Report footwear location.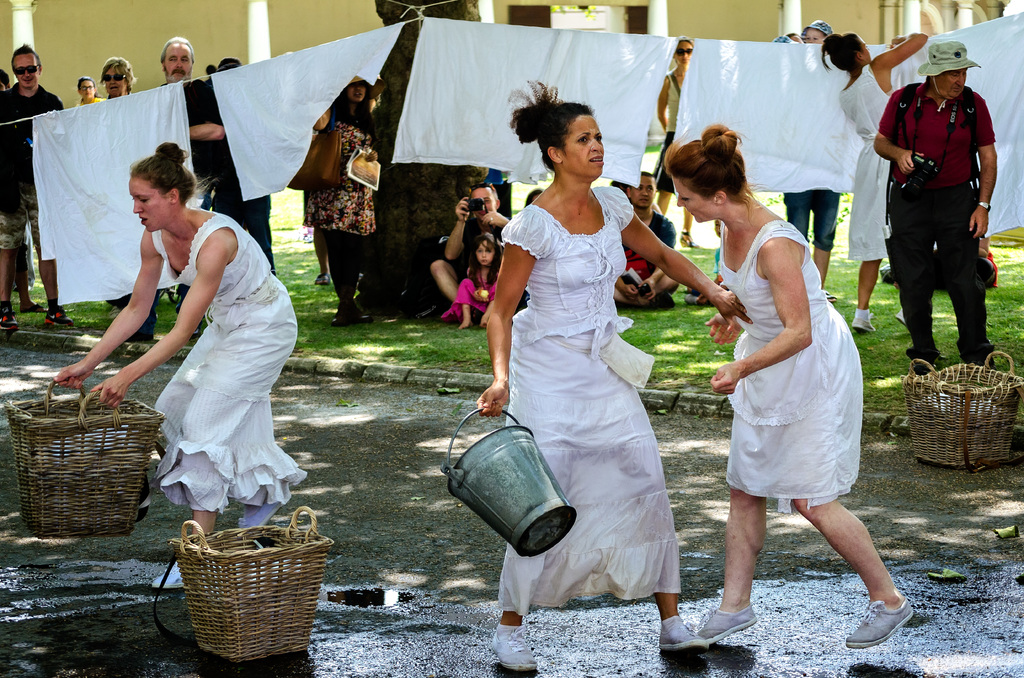
Report: x1=0 y1=302 x2=22 y2=331.
